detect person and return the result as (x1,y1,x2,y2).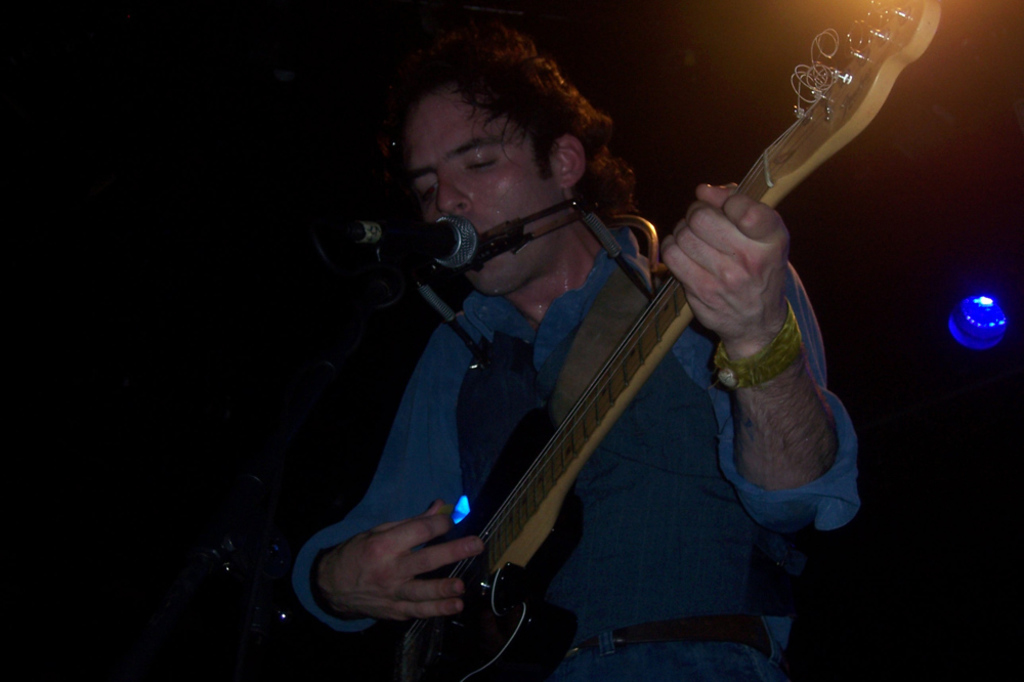
(292,9,756,681).
